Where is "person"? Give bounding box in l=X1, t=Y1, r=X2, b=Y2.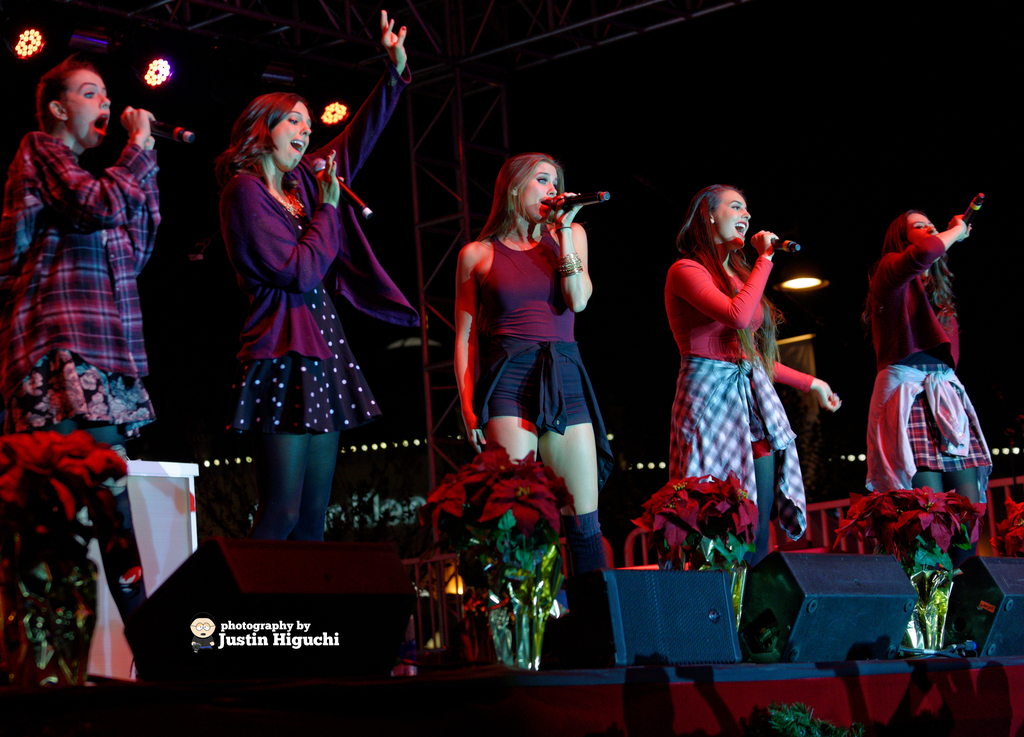
l=454, t=153, r=605, b=582.
